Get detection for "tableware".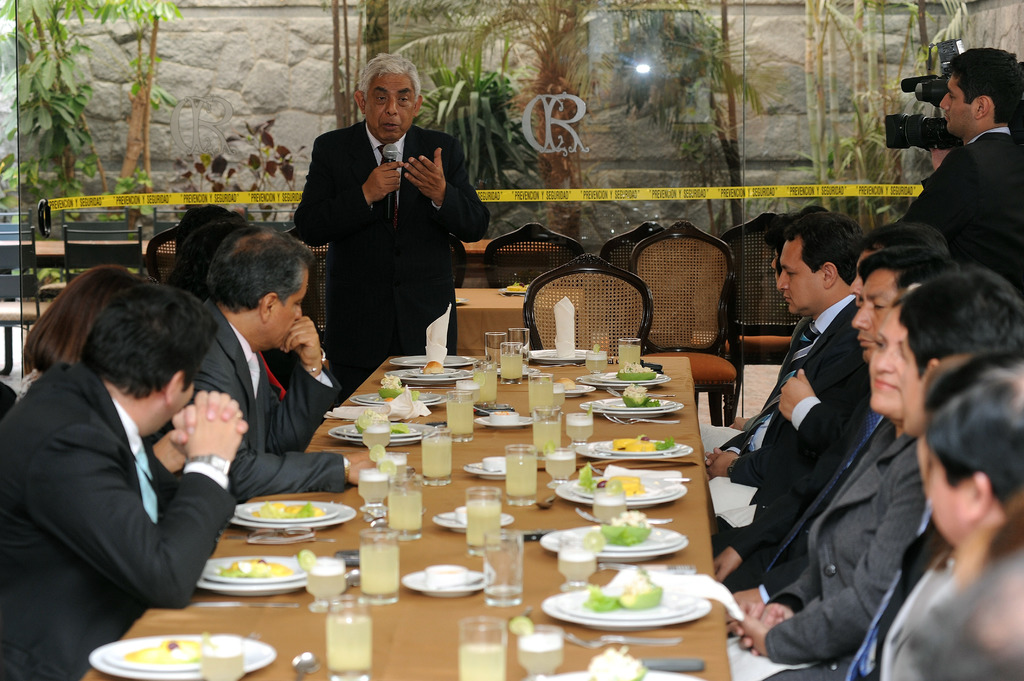
Detection: BBox(336, 426, 420, 436).
